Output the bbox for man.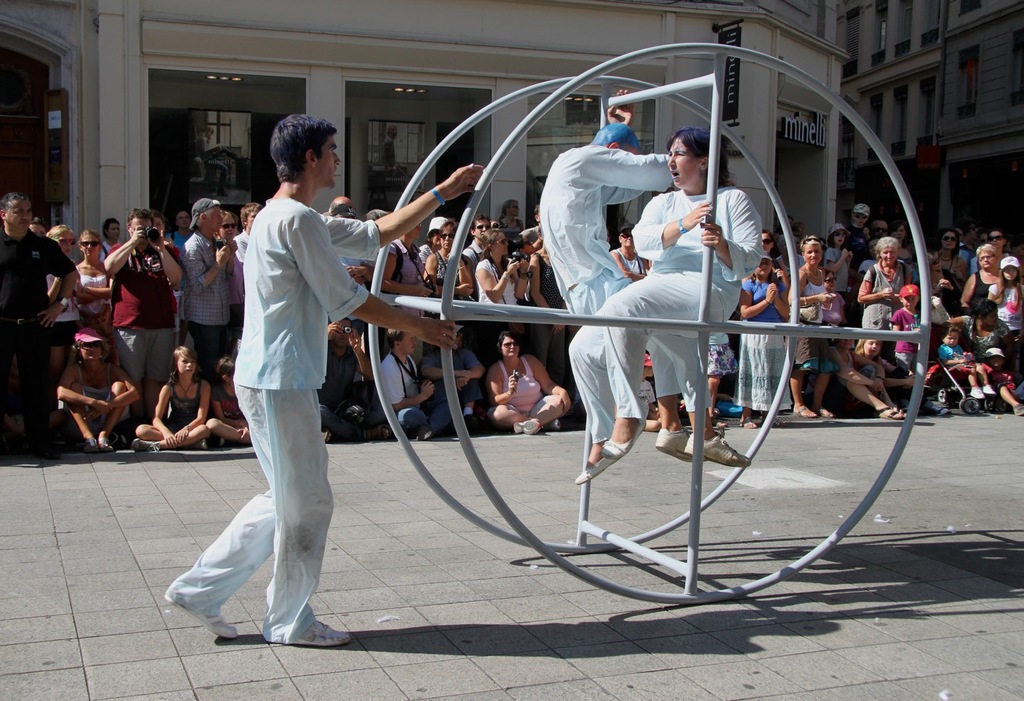
{"left": 461, "top": 214, "right": 488, "bottom": 269}.
